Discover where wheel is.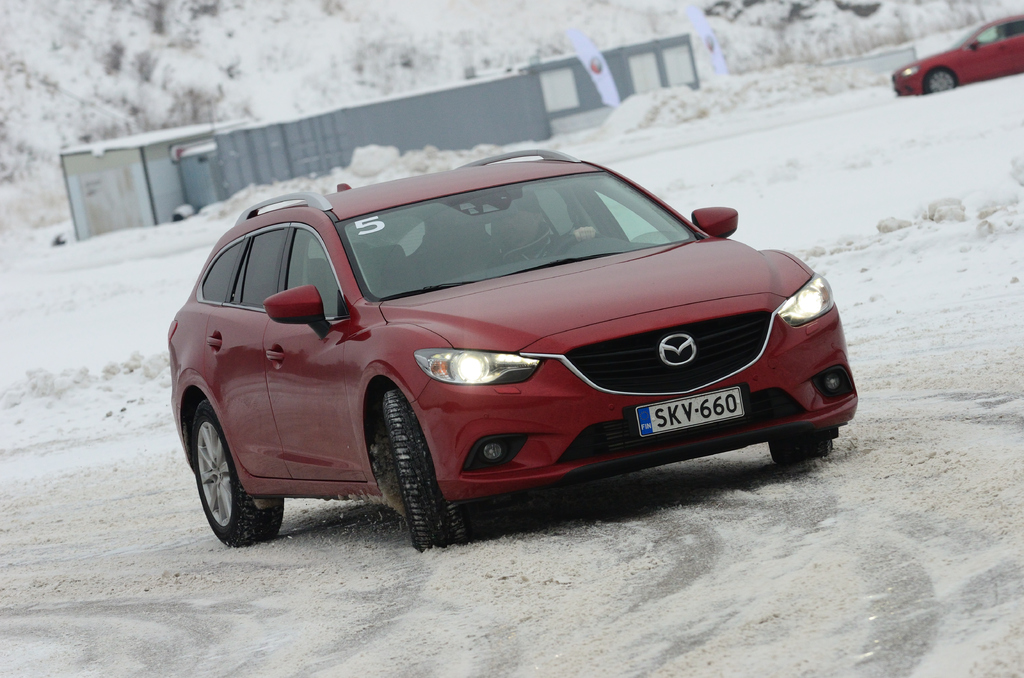
Discovered at [385,391,470,550].
